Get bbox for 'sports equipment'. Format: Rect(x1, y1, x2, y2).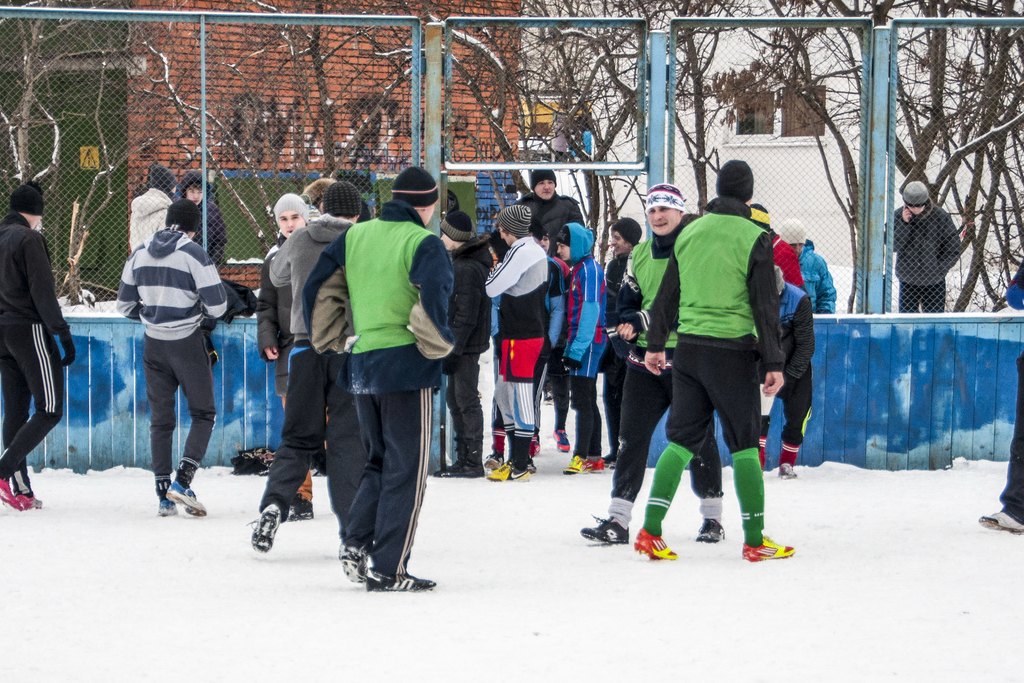
Rect(633, 529, 681, 564).
